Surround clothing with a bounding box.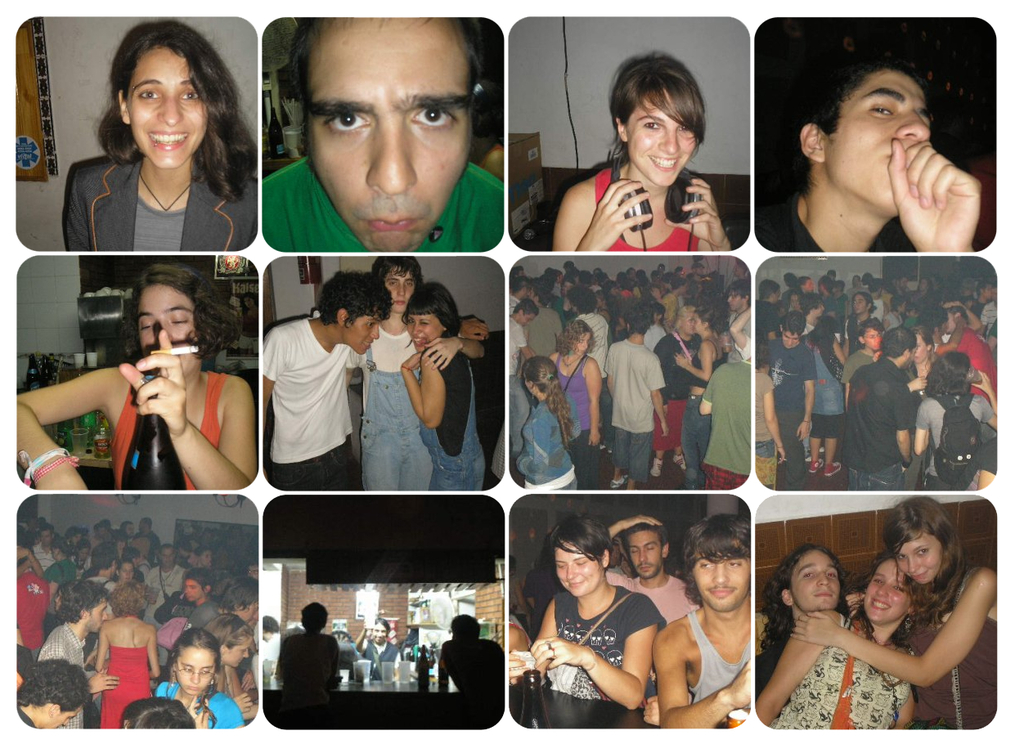
l=706, t=360, r=755, b=495.
